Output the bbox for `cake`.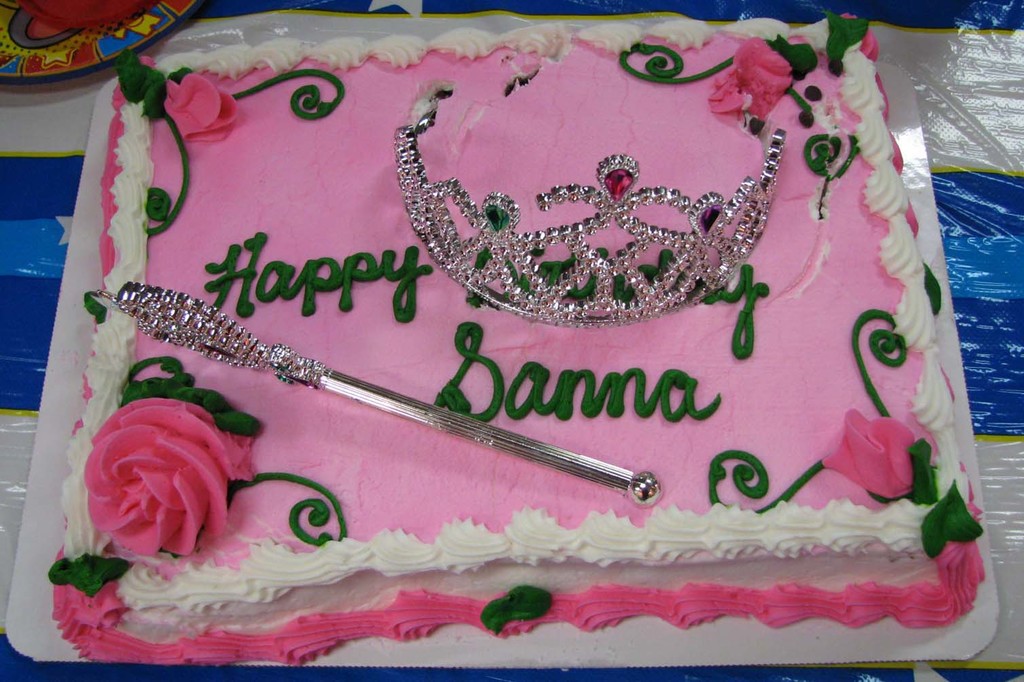
left=45, top=0, right=1000, bottom=660.
